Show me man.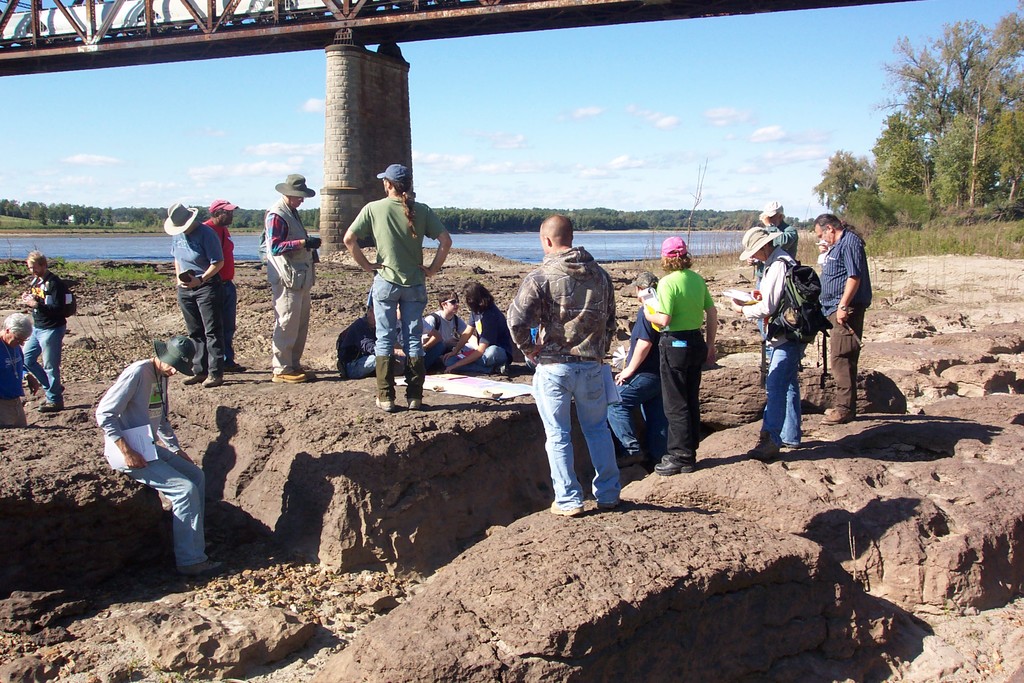
man is here: [left=755, top=201, right=793, bottom=384].
